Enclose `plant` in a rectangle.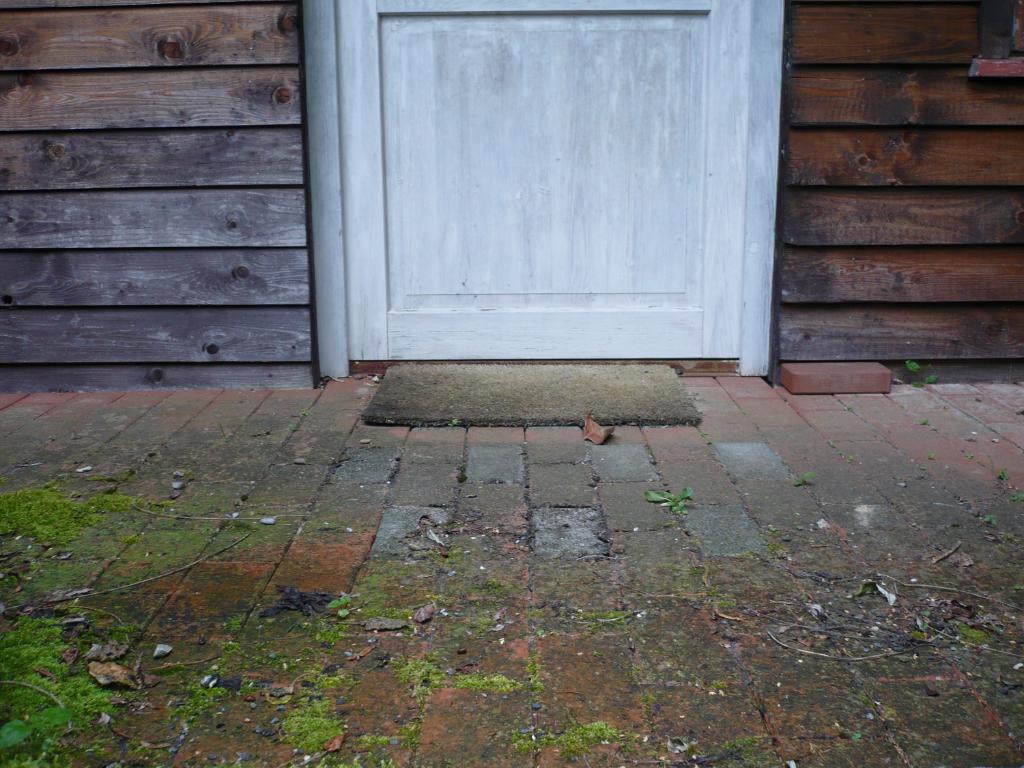
rect(282, 652, 340, 763).
